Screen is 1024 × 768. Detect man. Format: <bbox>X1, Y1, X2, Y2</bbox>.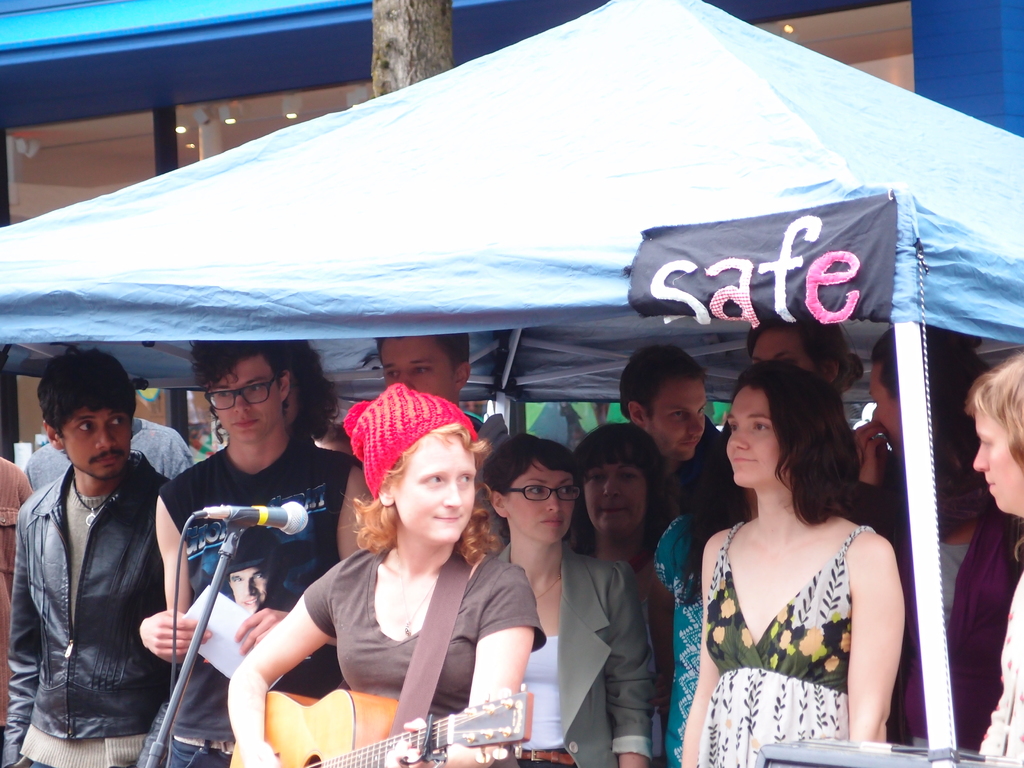
<bbox>10, 324, 195, 766</bbox>.
